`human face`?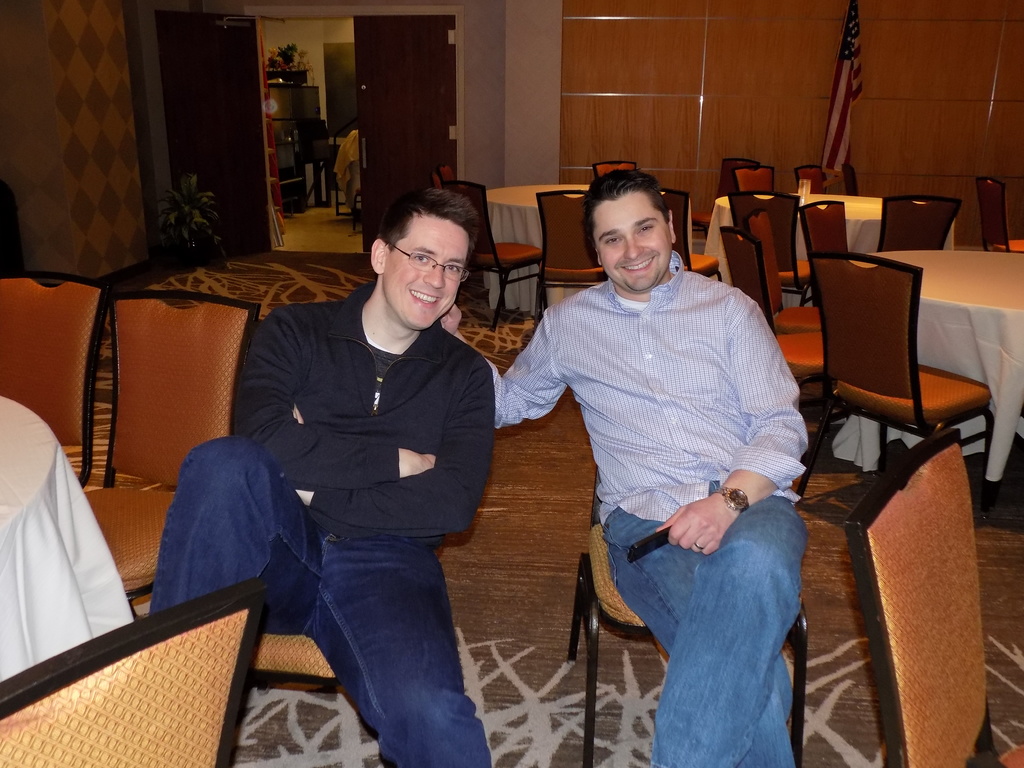
bbox(596, 188, 675, 293)
